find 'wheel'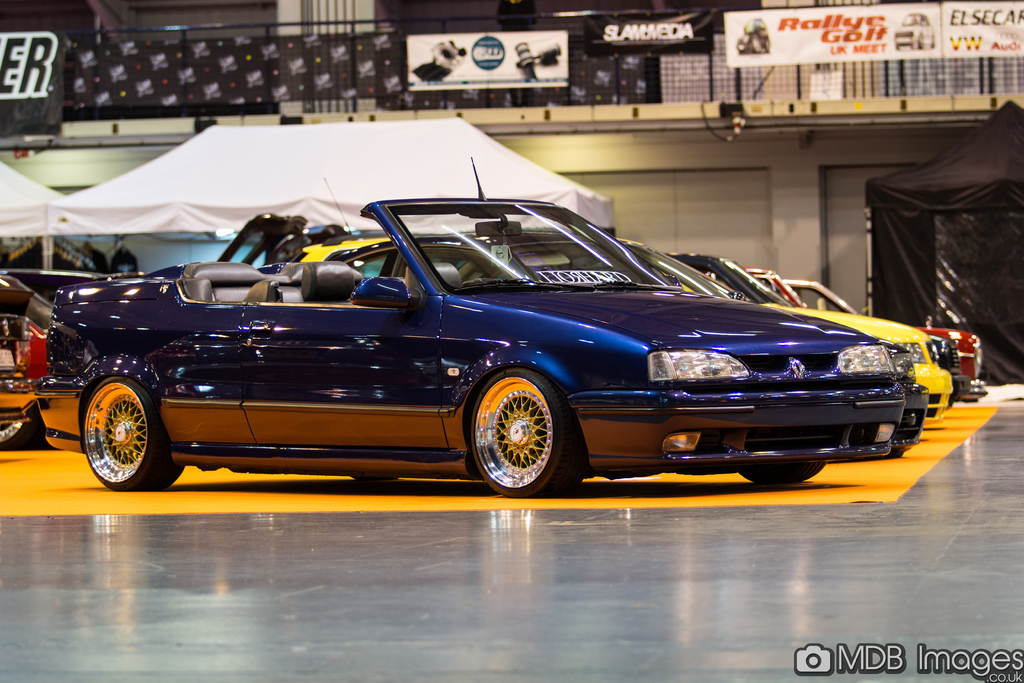
bbox=(0, 418, 41, 450)
